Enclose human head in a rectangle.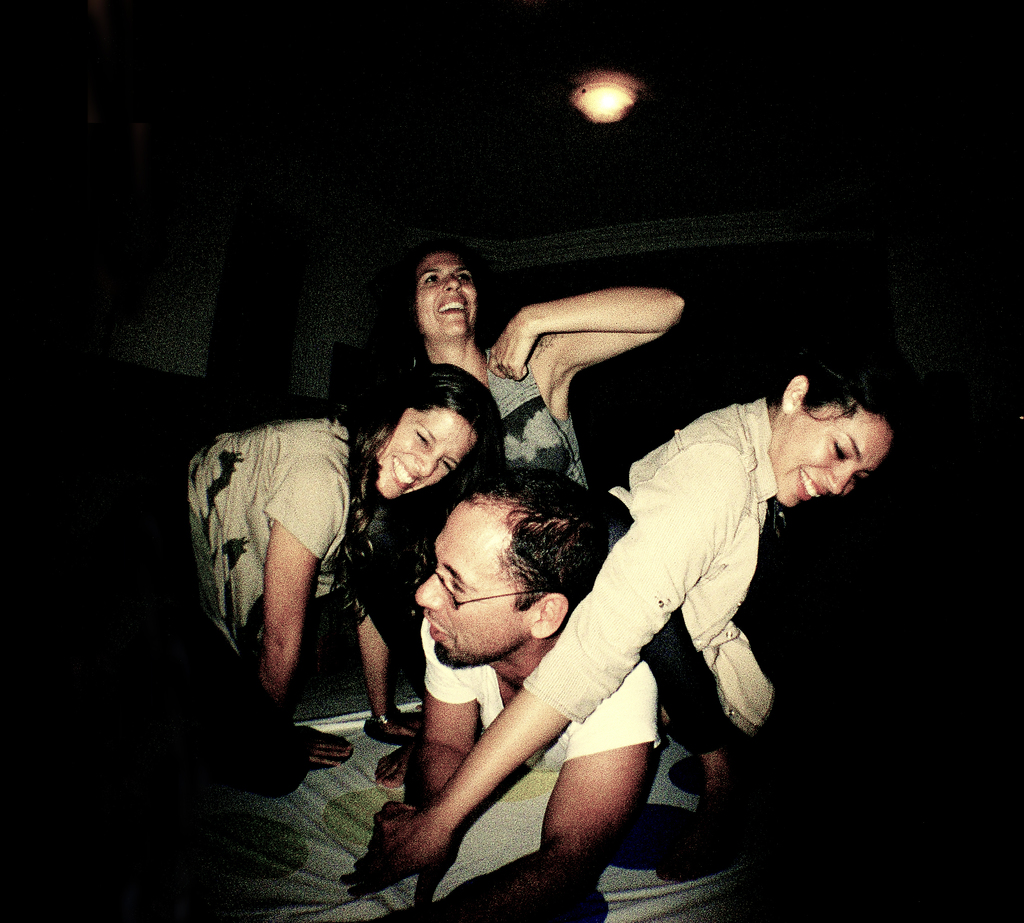
(767, 363, 893, 511).
